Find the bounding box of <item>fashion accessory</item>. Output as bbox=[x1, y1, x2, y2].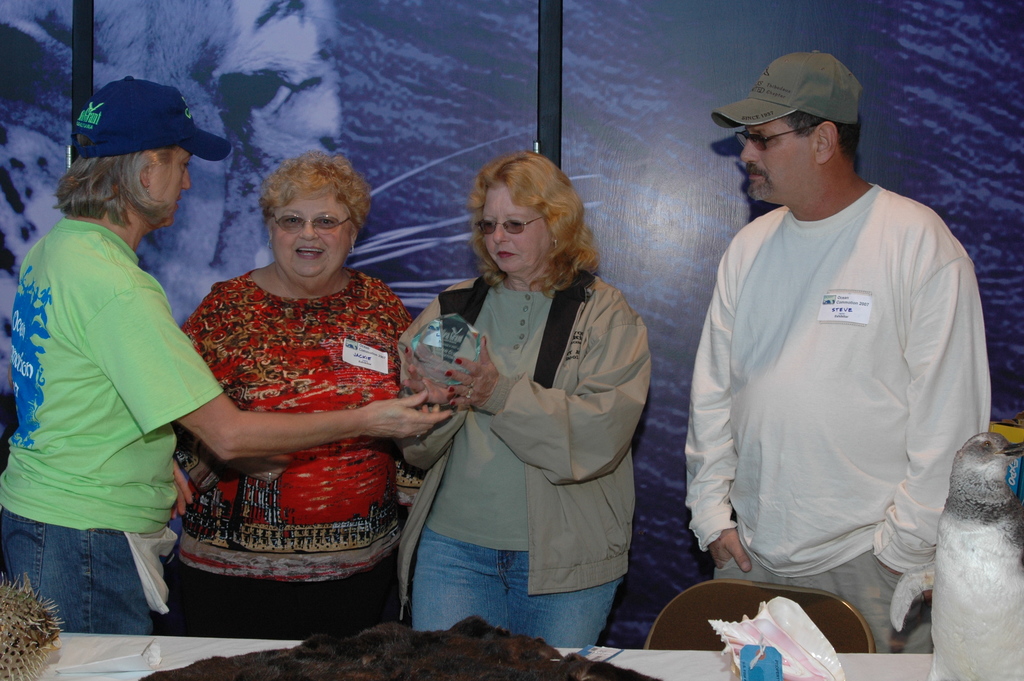
bbox=[472, 217, 545, 237].
